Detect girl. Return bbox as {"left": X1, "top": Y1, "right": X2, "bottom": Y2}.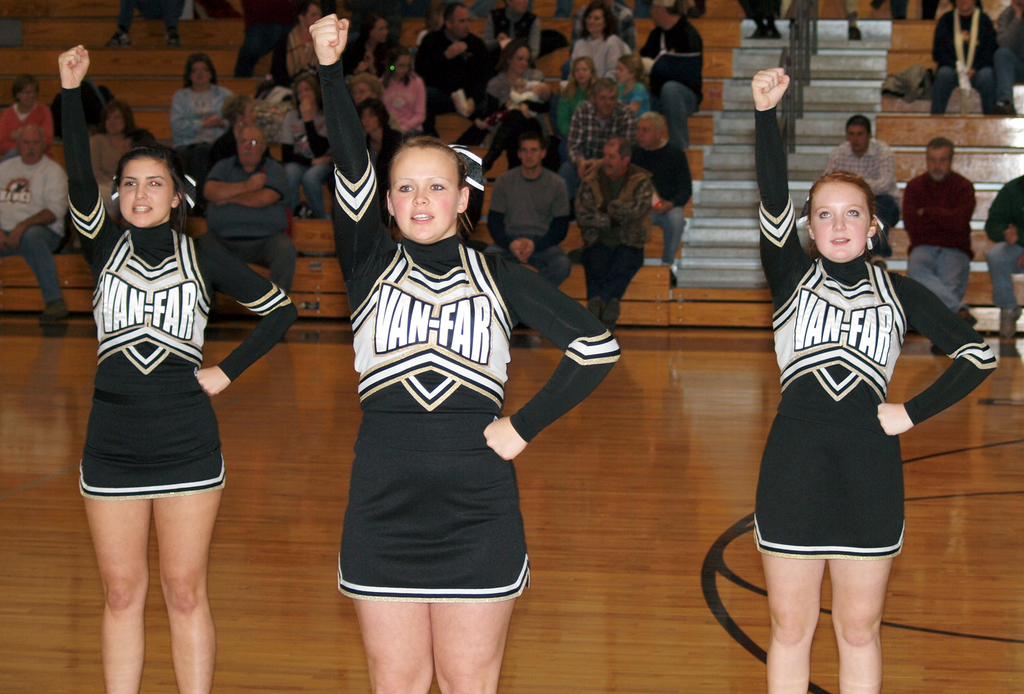
{"left": 56, "top": 46, "right": 299, "bottom": 693}.
